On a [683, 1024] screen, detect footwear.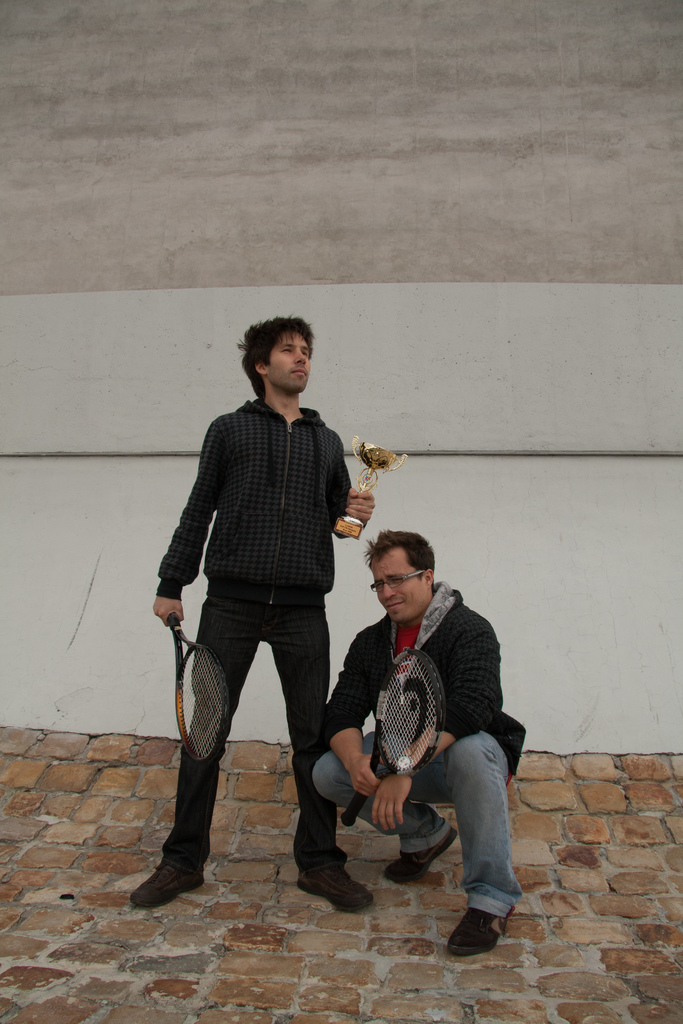
l=299, t=865, r=378, b=914.
